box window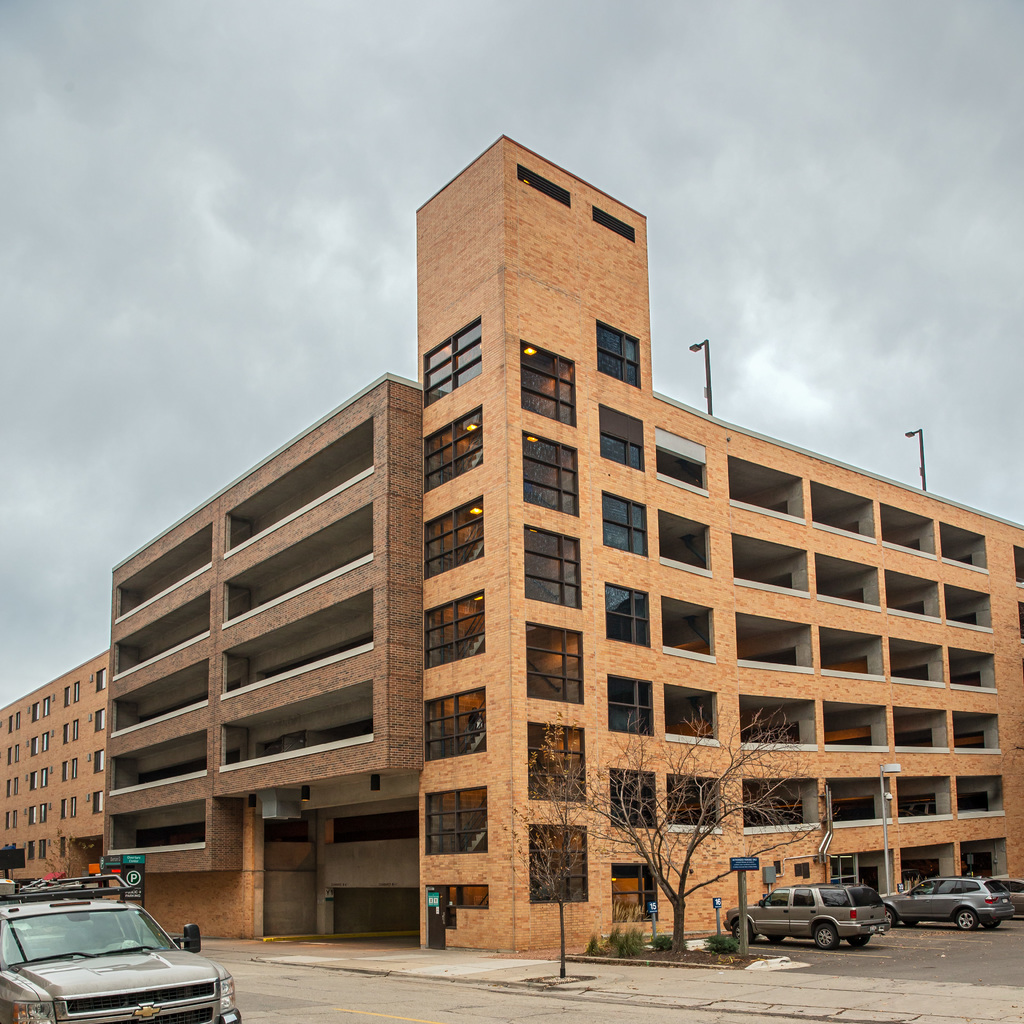
[x1=524, y1=523, x2=580, y2=607]
